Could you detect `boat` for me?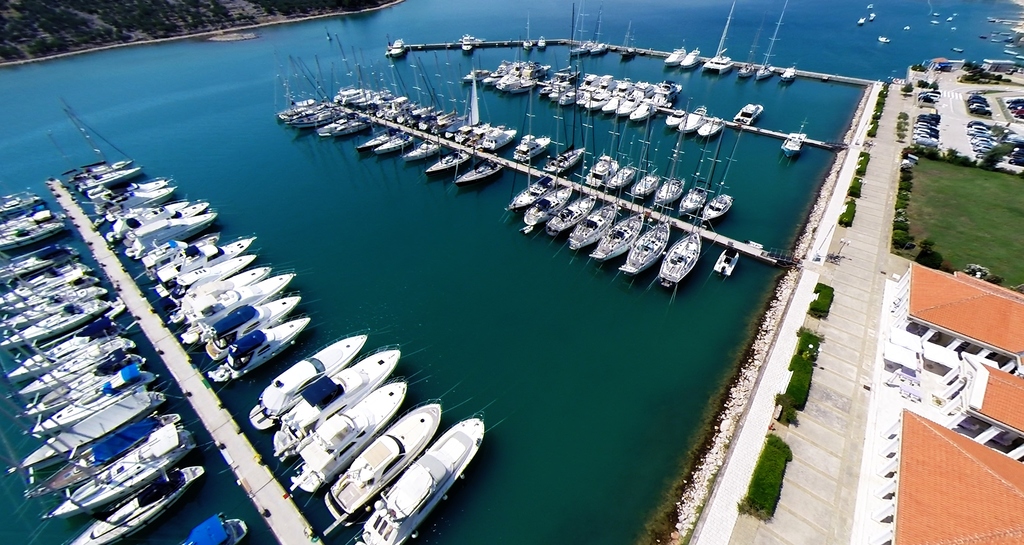
Detection result: rect(510, 130, 552, 166).
